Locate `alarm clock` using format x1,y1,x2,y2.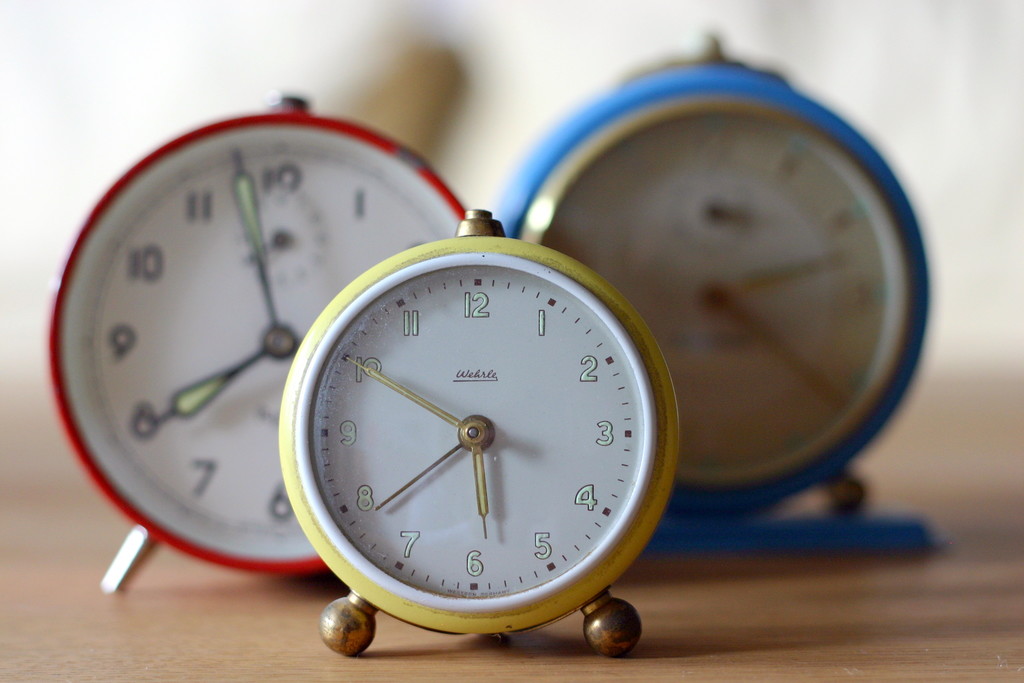
488,28,945,566.
